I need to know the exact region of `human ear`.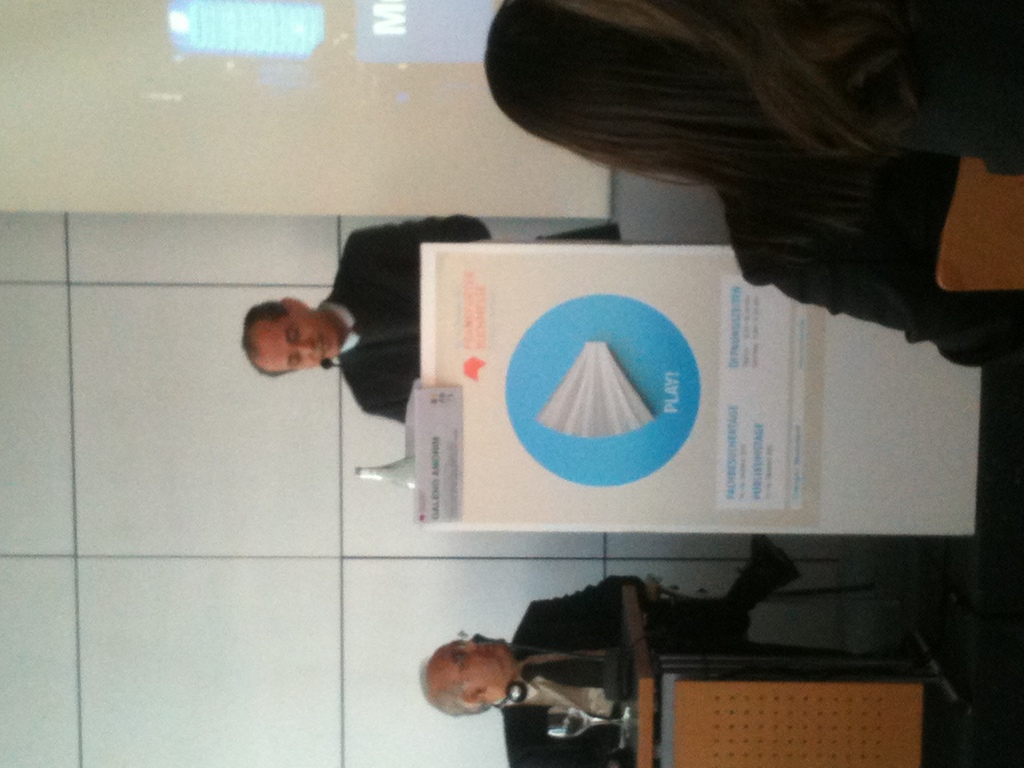
Region: box(461, 693, 483, 702).
